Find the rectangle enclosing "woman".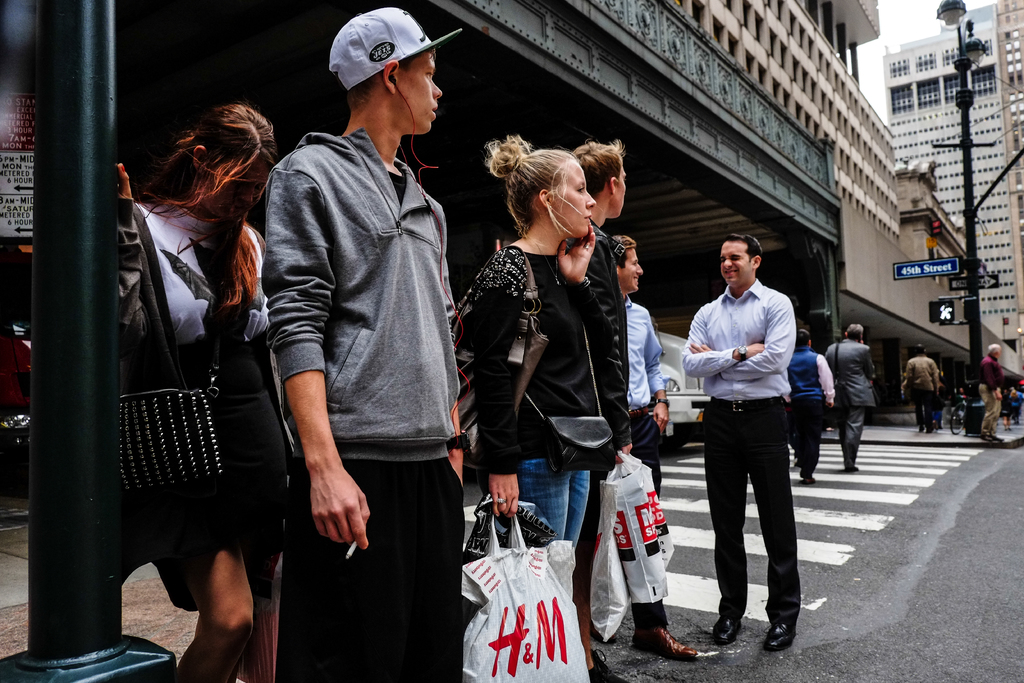
box(451, 133, 619, 682).
